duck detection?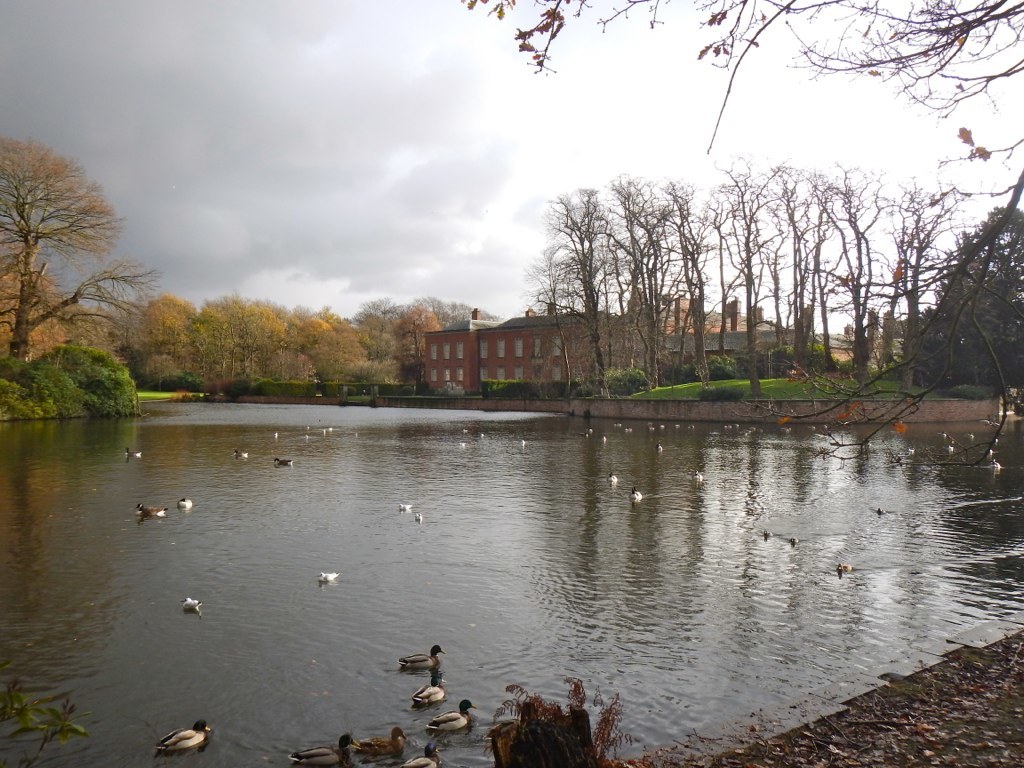
(x1=132, y1=503, x2=169, y2=519)
